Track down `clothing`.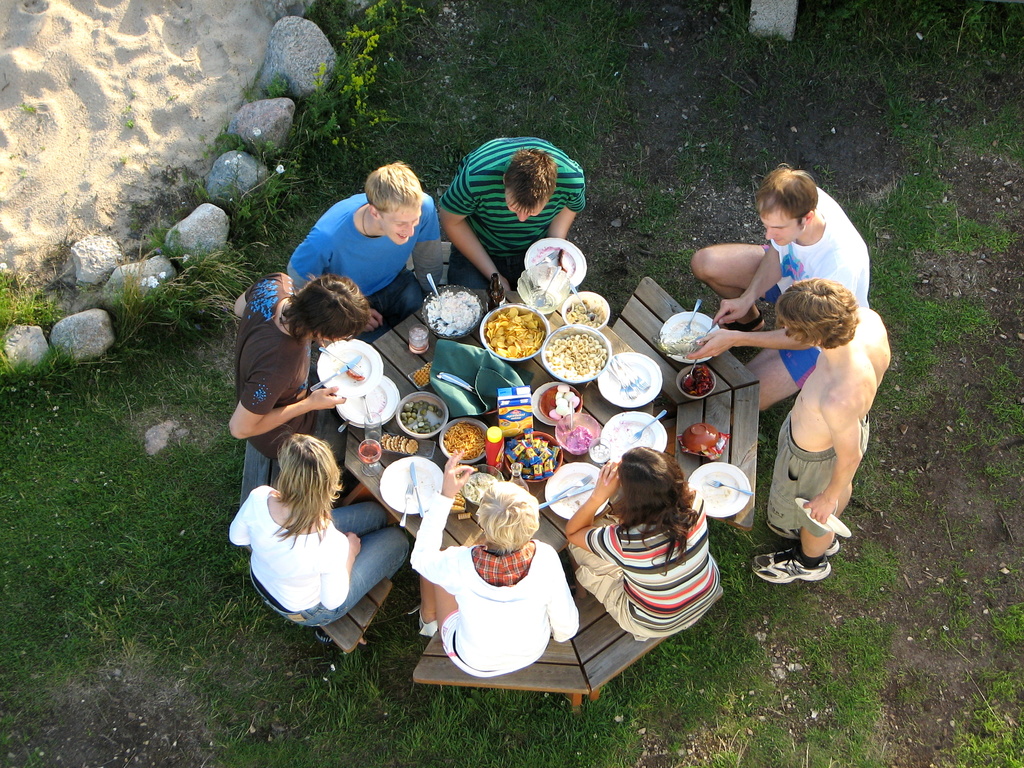
Tracked to Rect(234, 271, 348, 462).
